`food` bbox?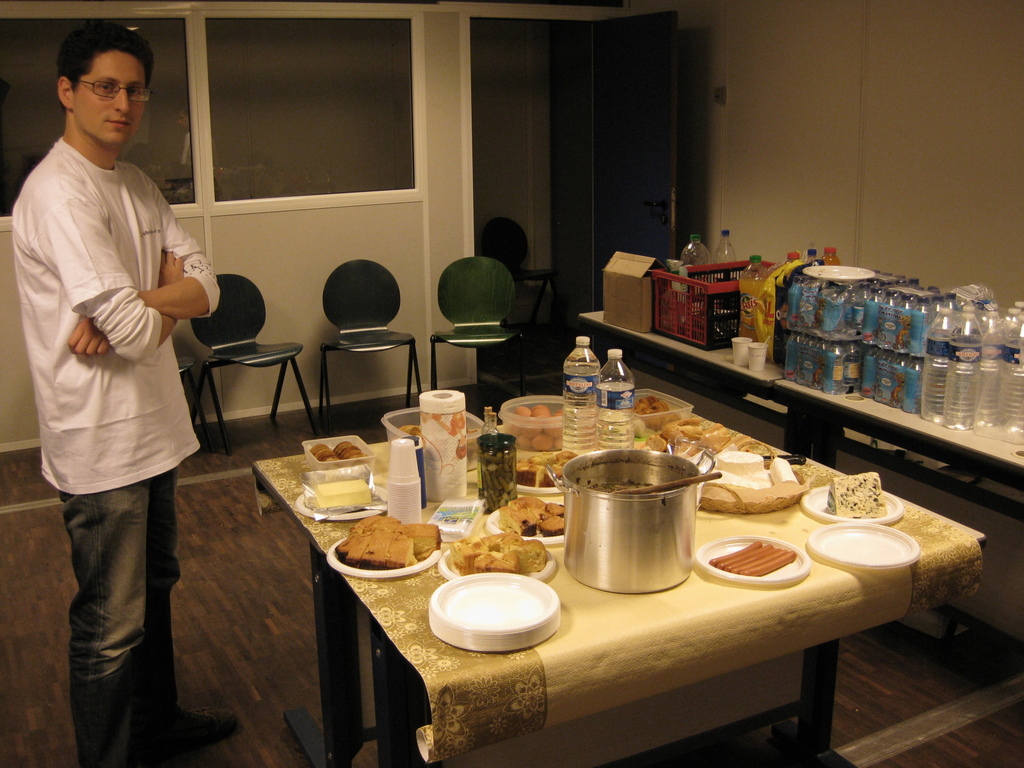
box=[648, 413, 736, 462]
